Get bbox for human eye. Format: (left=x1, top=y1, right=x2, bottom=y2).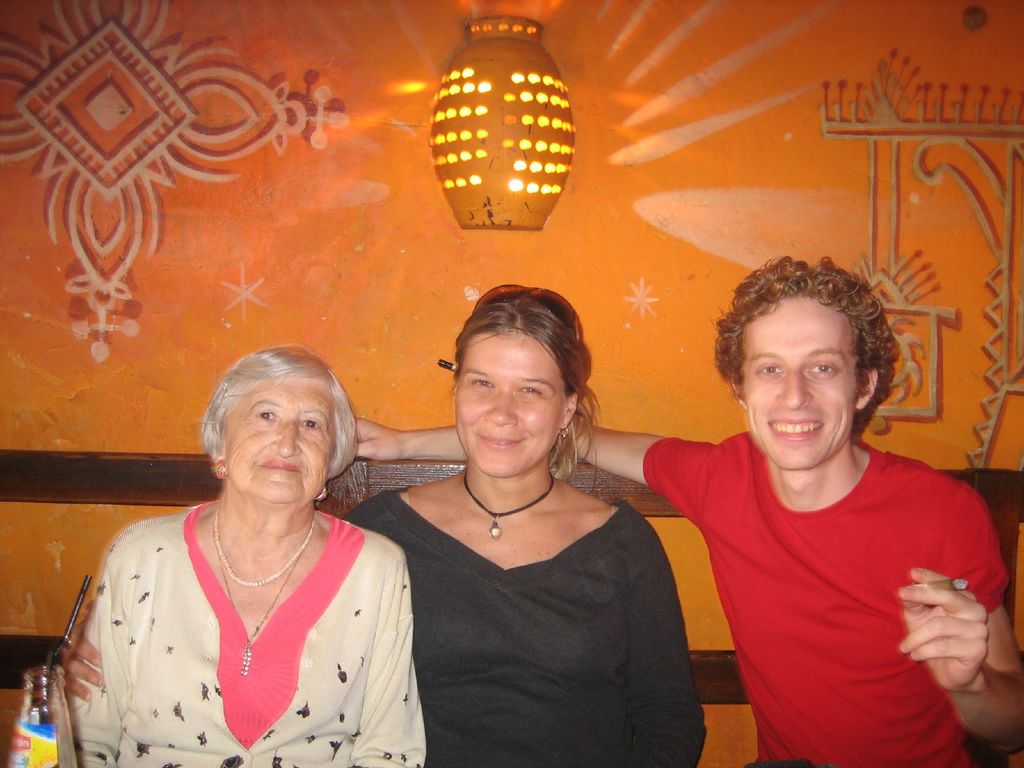
(left=299, top=416, right=321, bottom=431).
